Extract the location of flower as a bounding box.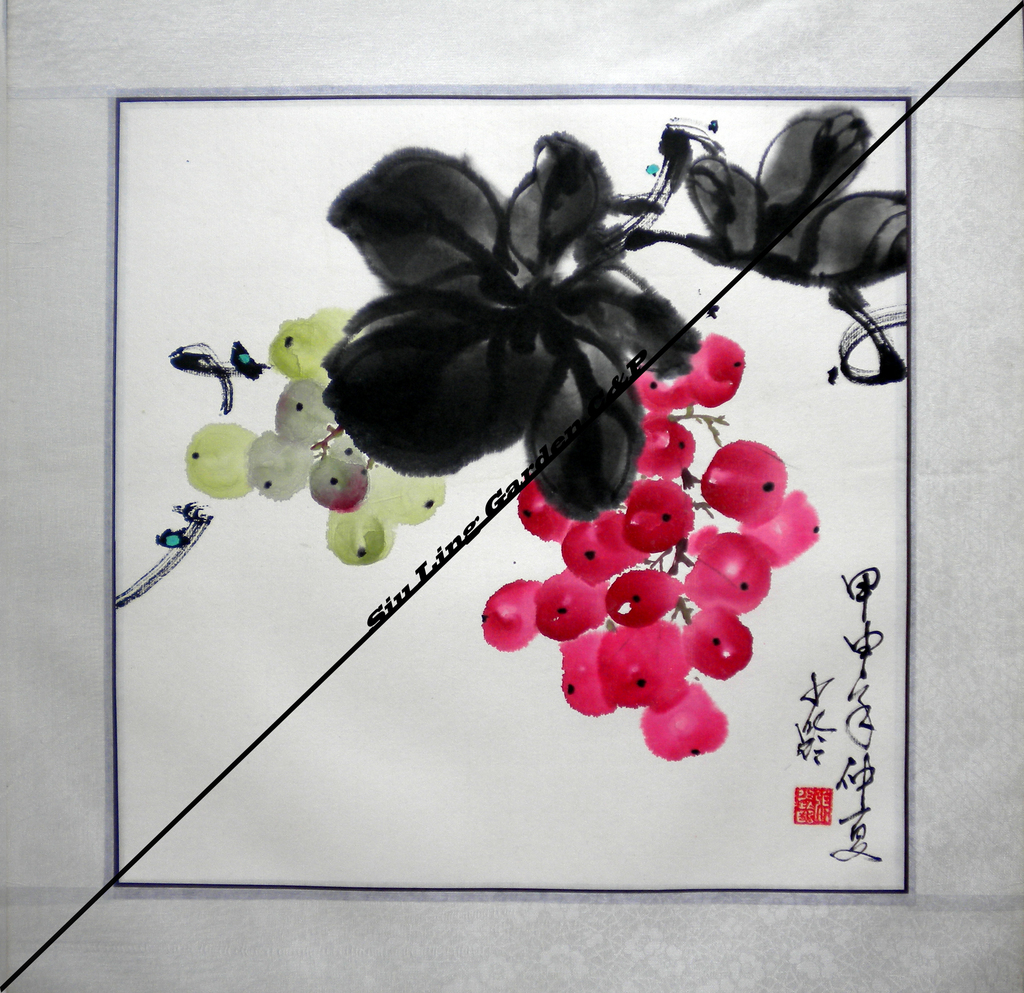
select_region(309, 111, 707, 466).
